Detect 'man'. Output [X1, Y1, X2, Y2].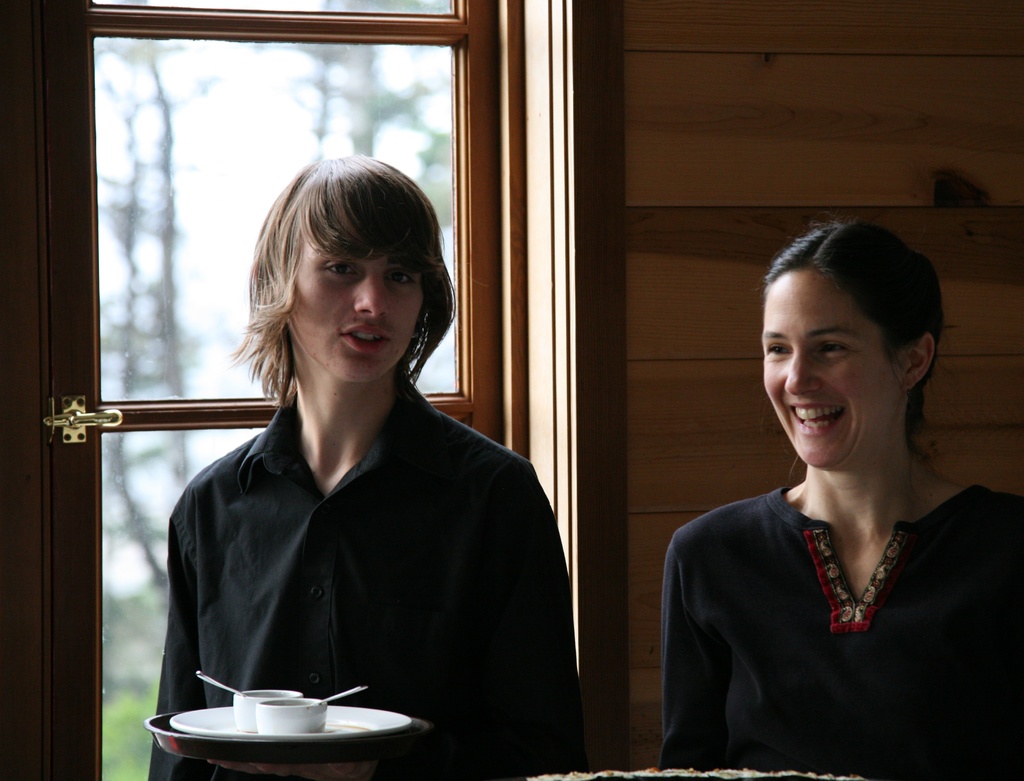
[131, 141, 567, 719].
